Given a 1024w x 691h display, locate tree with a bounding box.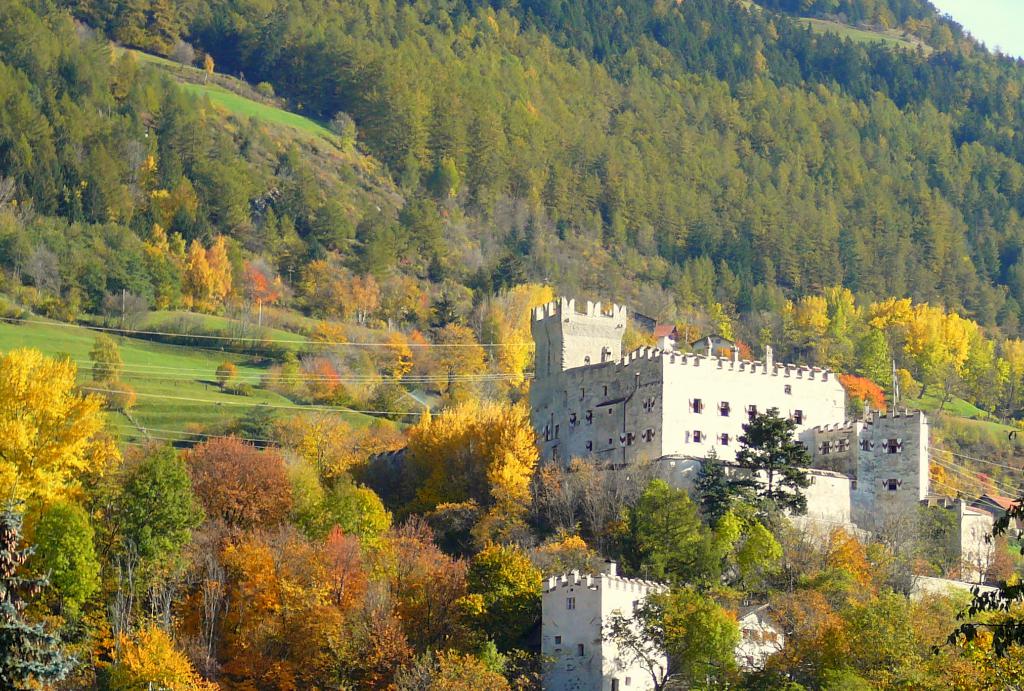
Located: 541,447,665,552.
